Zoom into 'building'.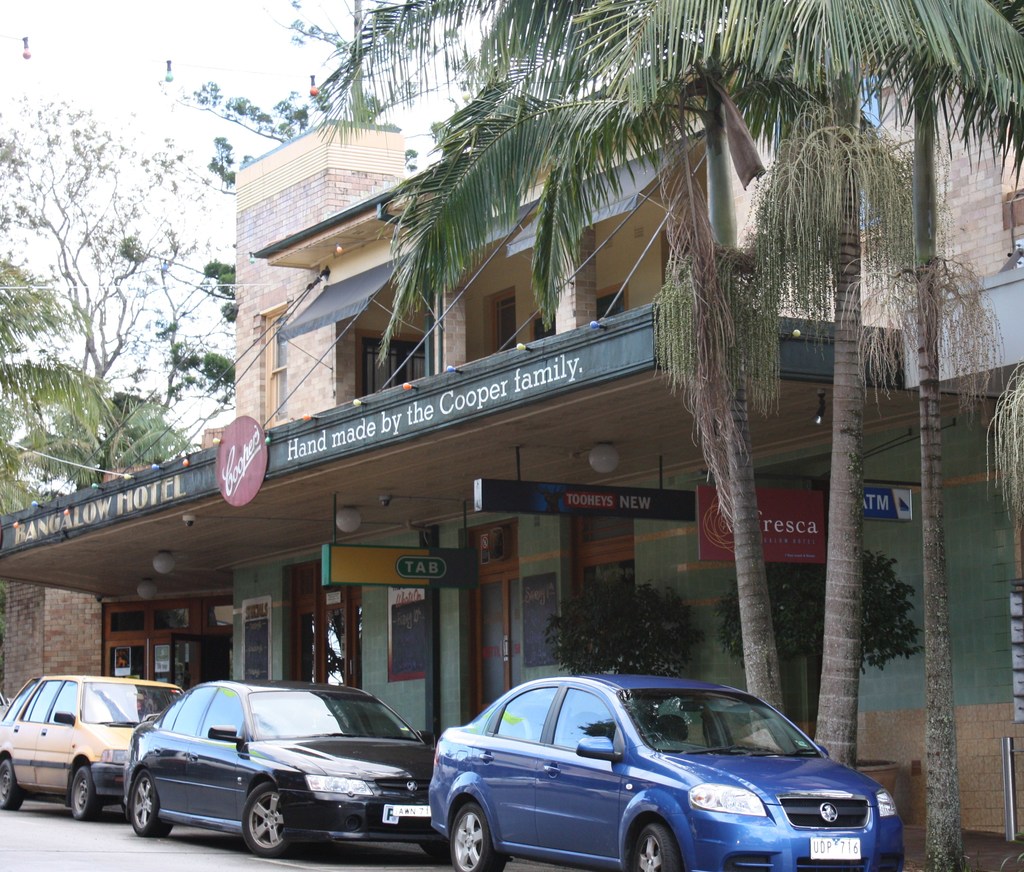
Zoom target: {"x1": 0, "y1": 58, "x2": 1023, "y2": 843}.
